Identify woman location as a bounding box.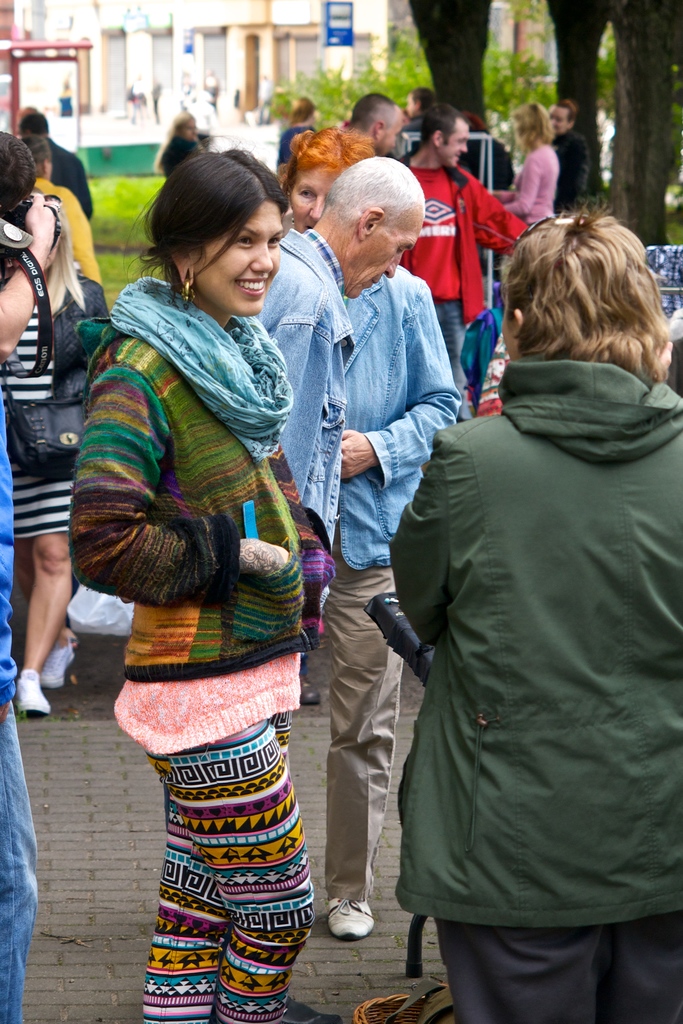
{"left": 483, "top": 100, "right": 562, "bottom": 241}.
